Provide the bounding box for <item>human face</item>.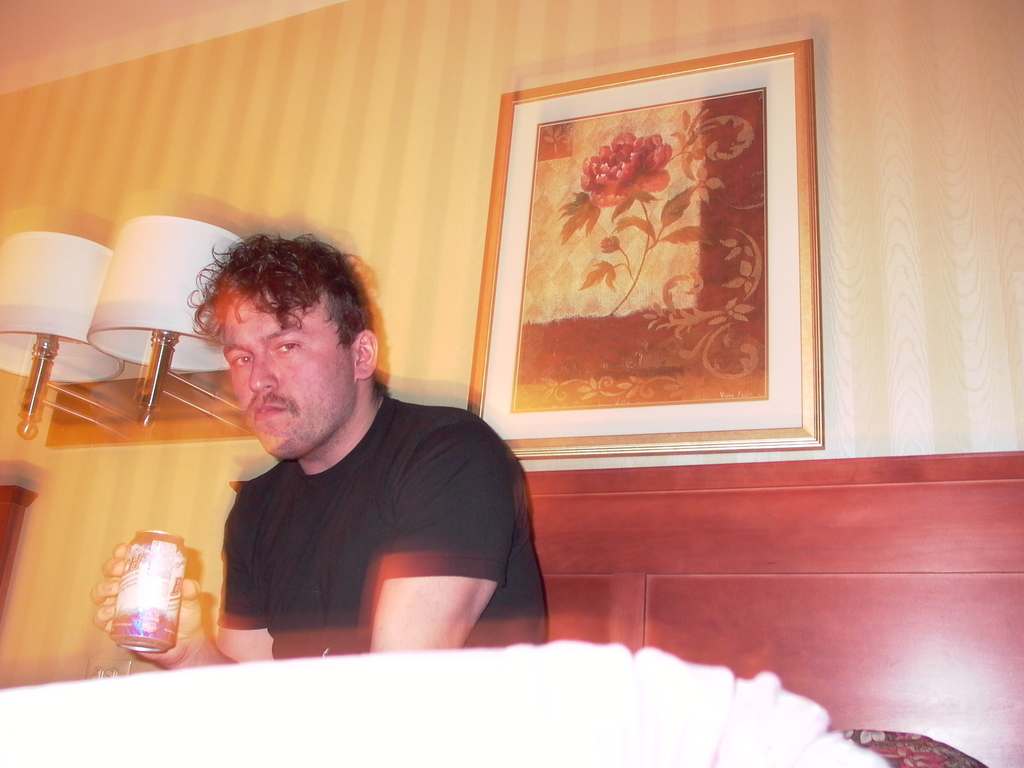
locate(220, 286, 363, 465).
